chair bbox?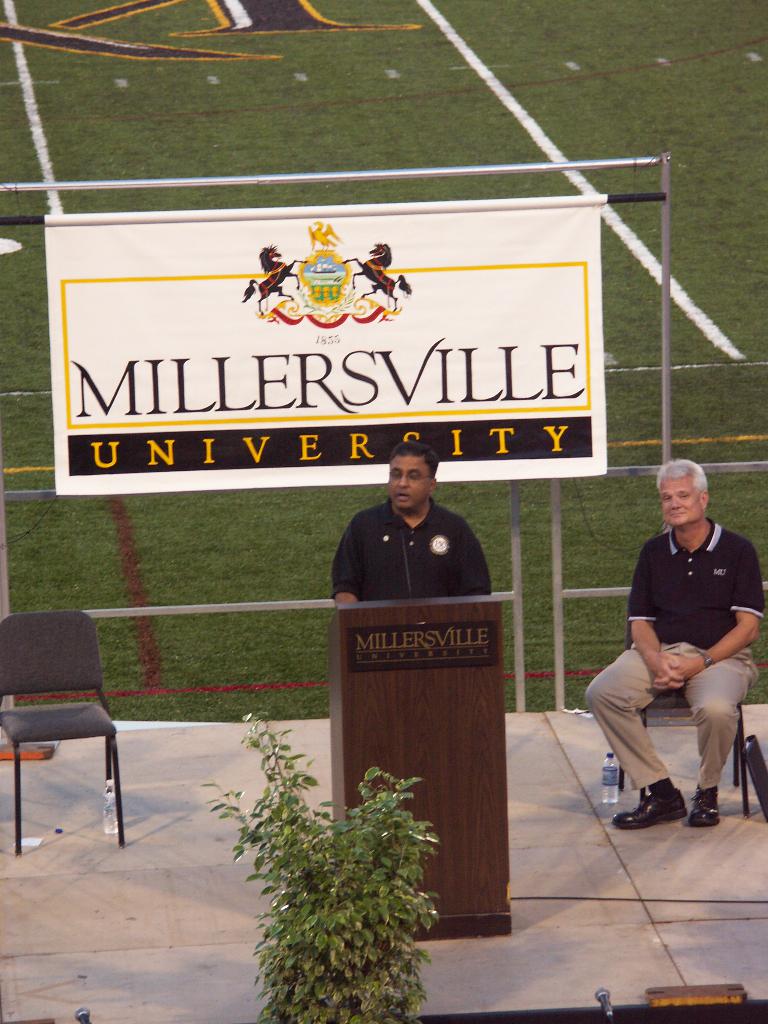
616 615 751 820
